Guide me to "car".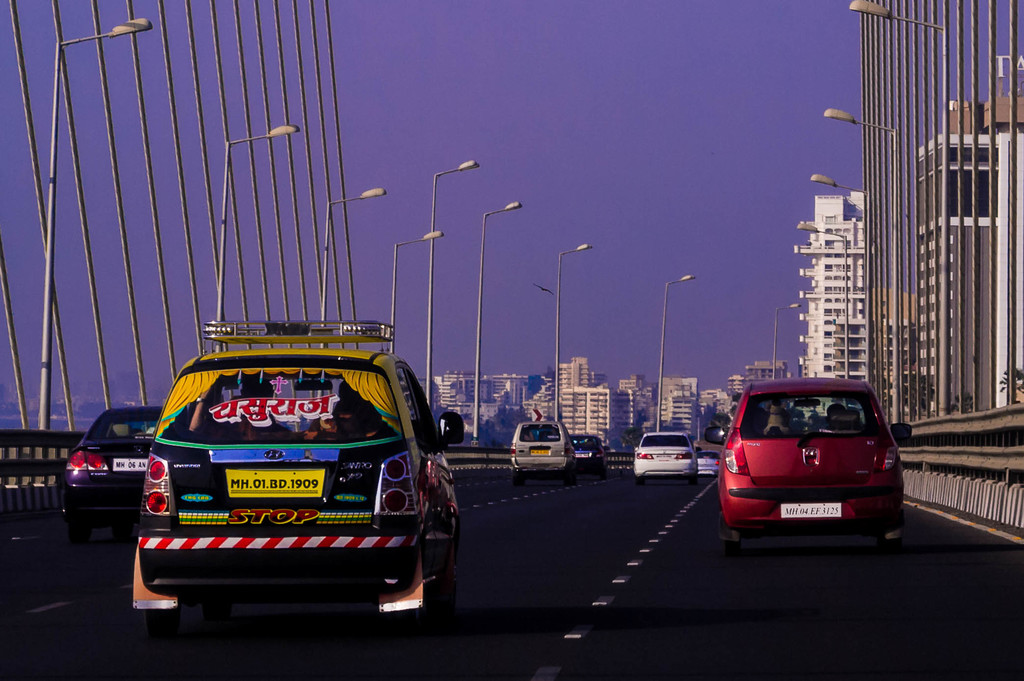
Guidance: 713/378/912/550.
